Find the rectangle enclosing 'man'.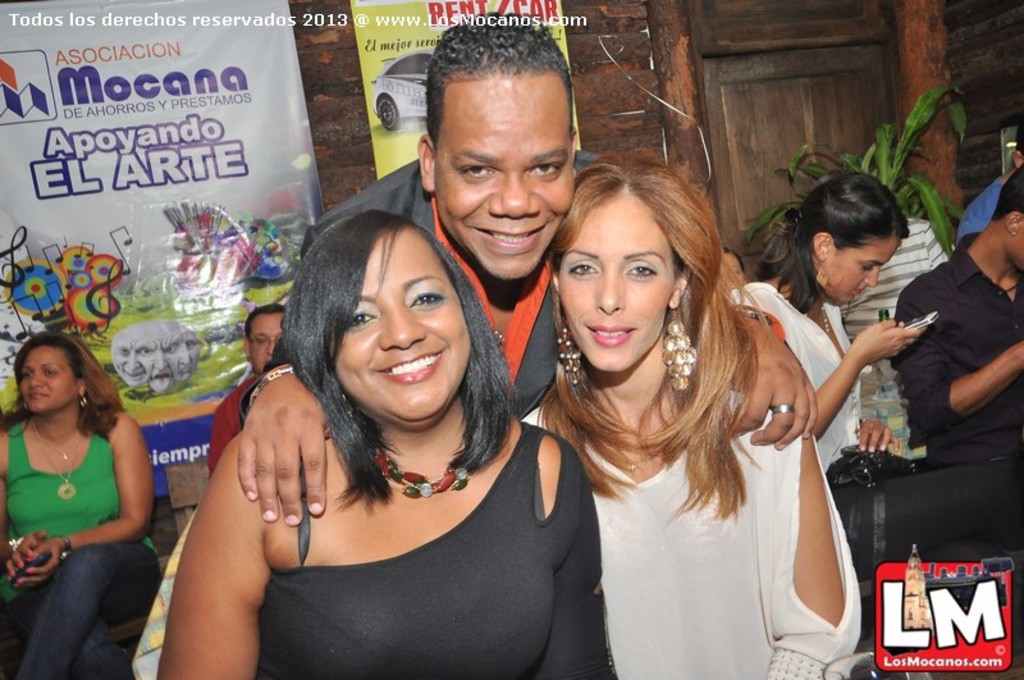
left=955, top=136, right=1023, bottom=239.
